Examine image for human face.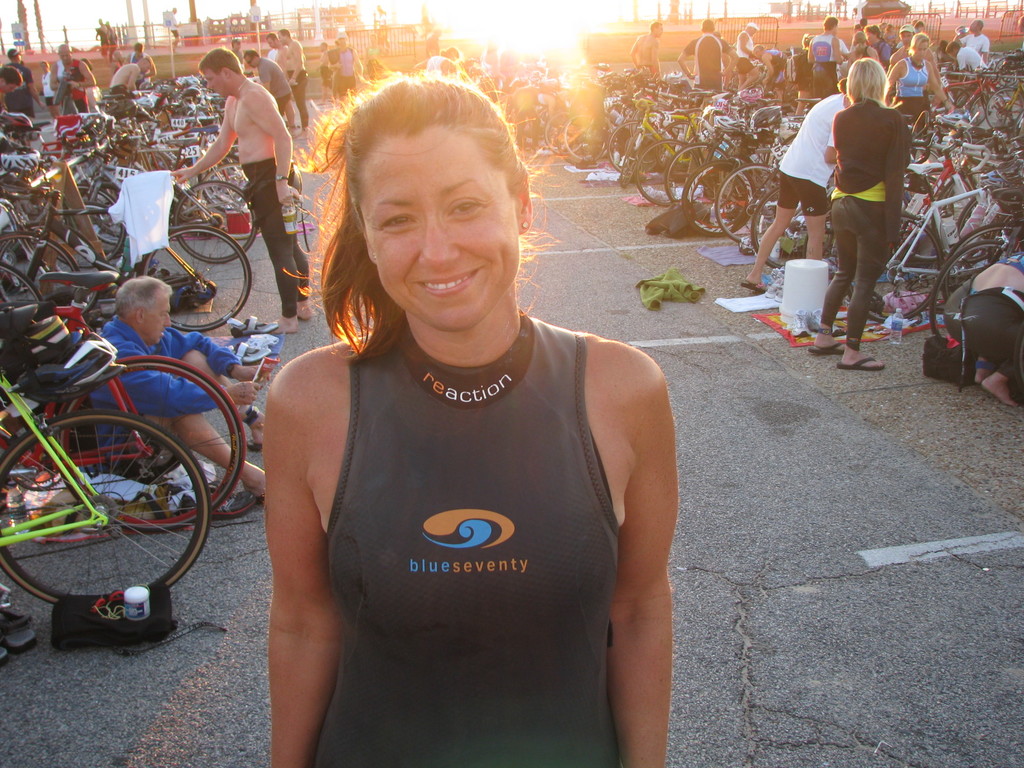
Examination result: l=374, t=150, r=525, b=327.
